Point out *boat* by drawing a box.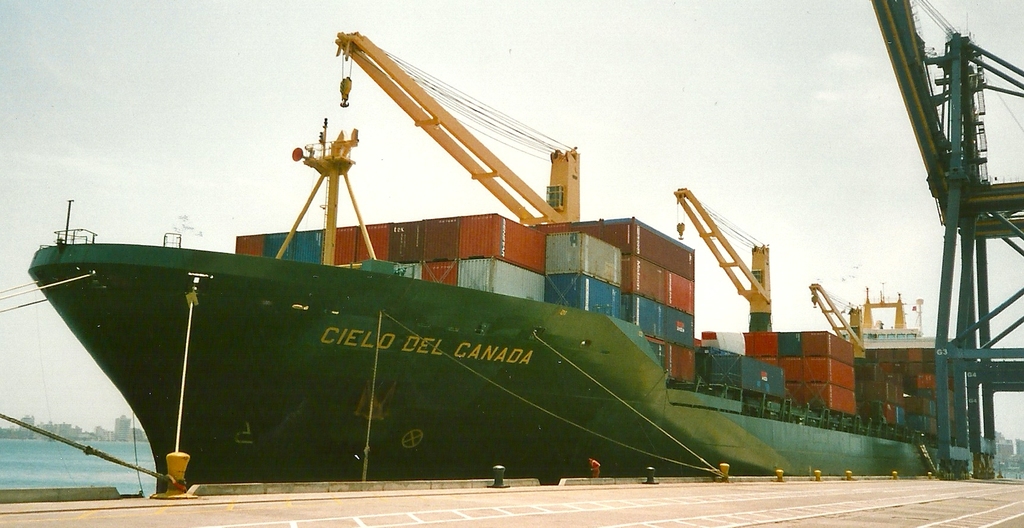
select_region(27, 24, 963, 502).
